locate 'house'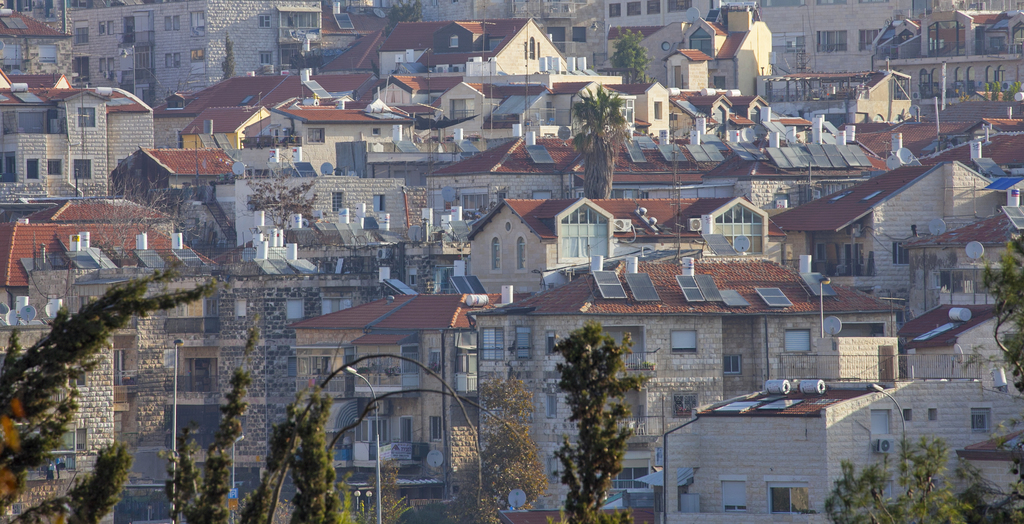
BBox(965, 101, 1023, 167)
